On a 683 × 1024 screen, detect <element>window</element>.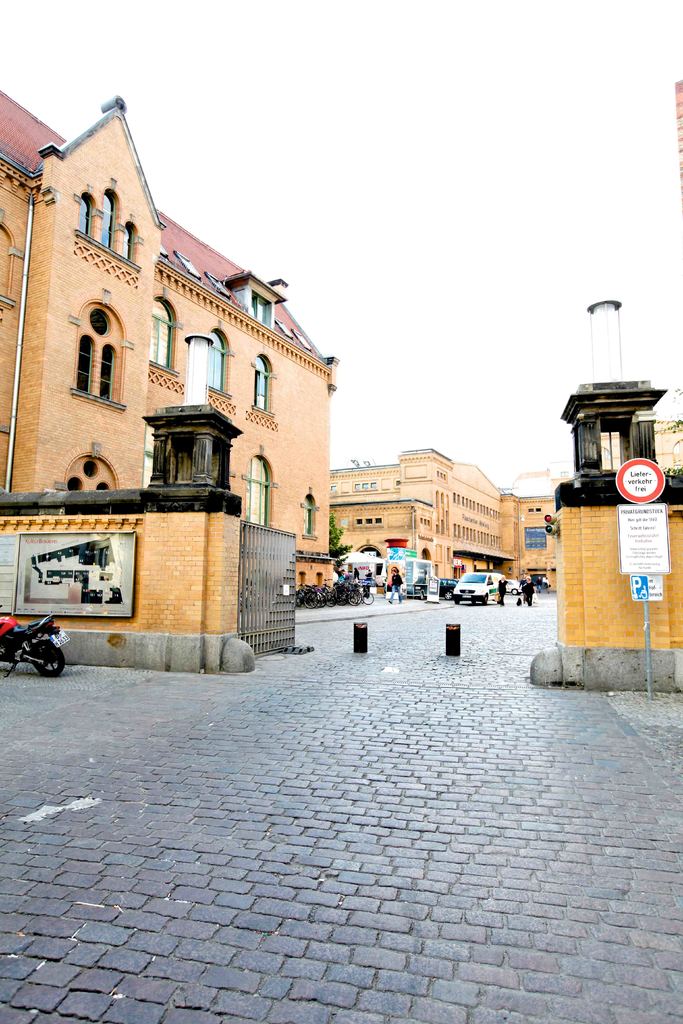
(148, 294, 171, 370).
